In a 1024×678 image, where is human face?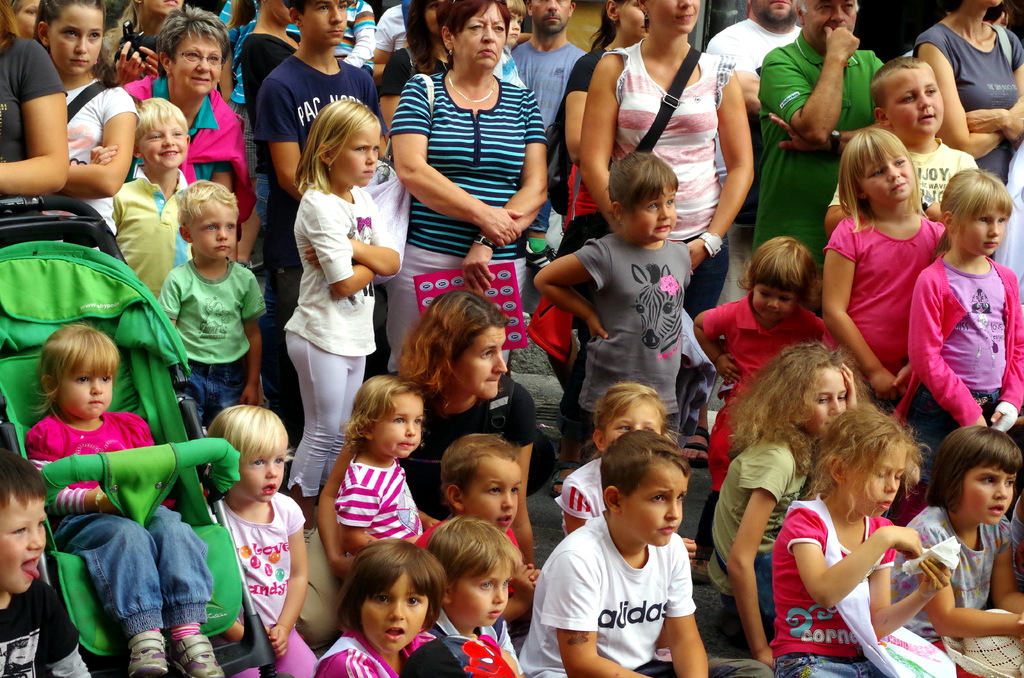
box(535, 0, 574, 31).
